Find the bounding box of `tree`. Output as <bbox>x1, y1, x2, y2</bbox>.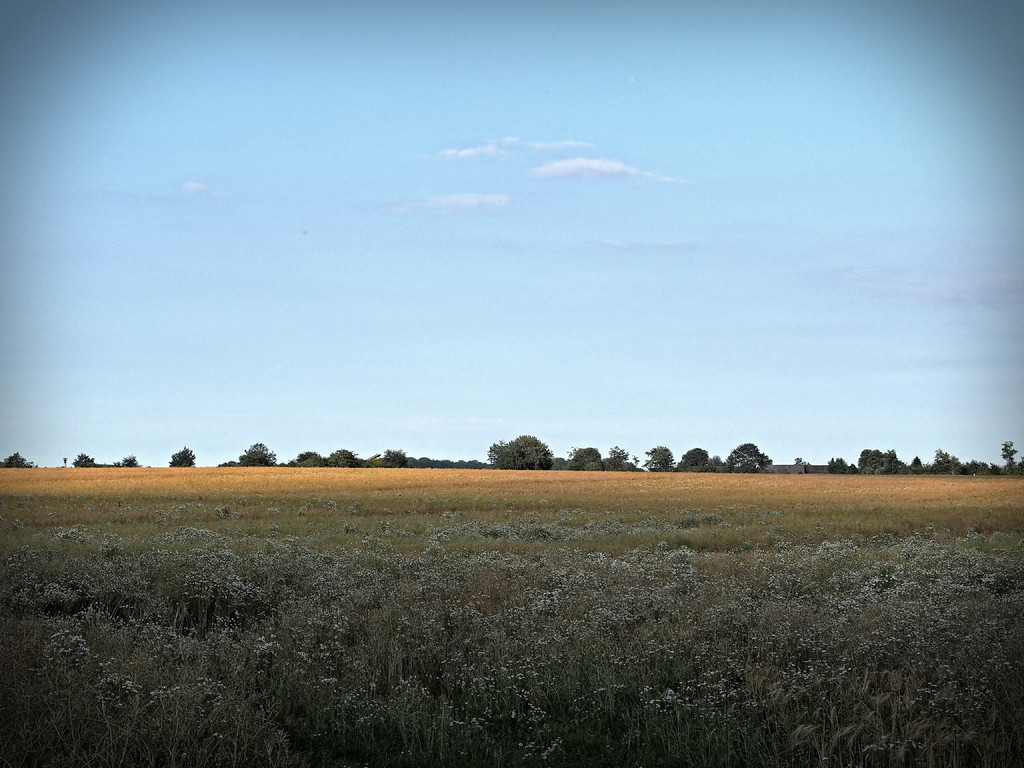
<bbox>934, 438, 959, 477</bbox>.
